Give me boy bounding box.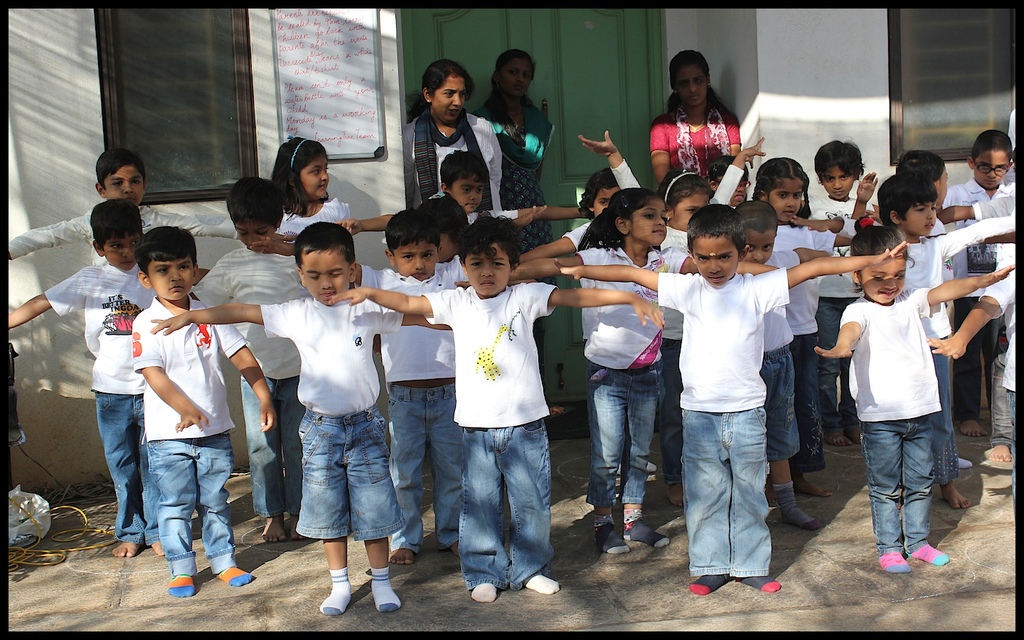
<bbox>148, 221, 443, 620</bbox>.
